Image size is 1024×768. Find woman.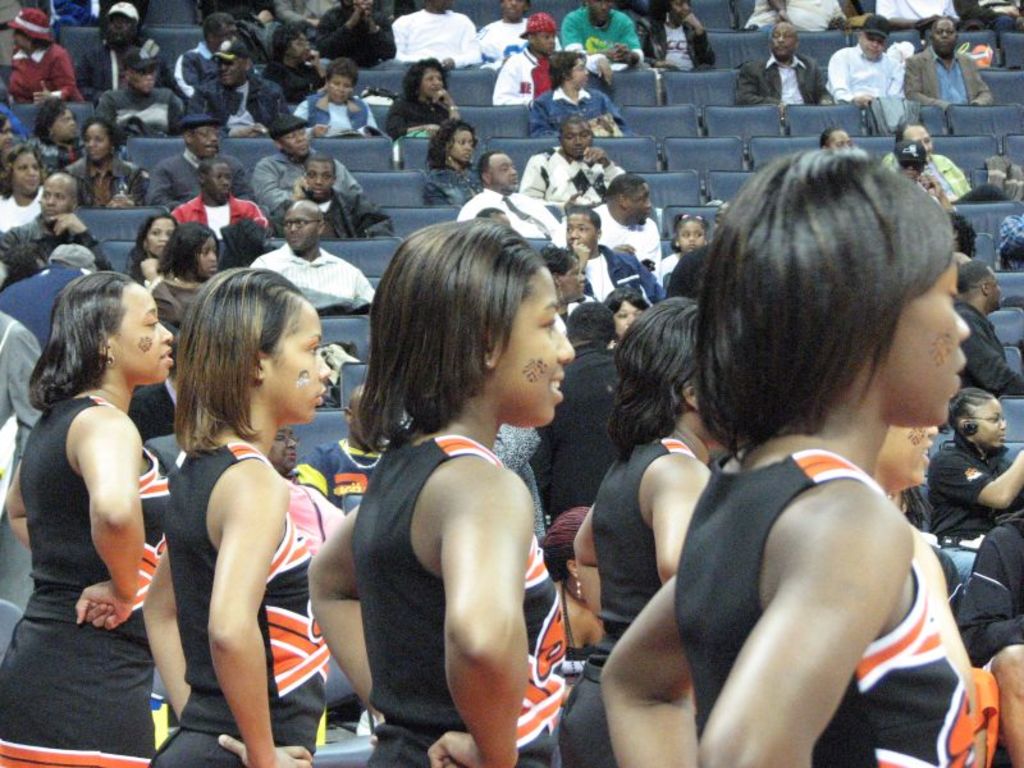
box=[119, 209, 187, 298].
